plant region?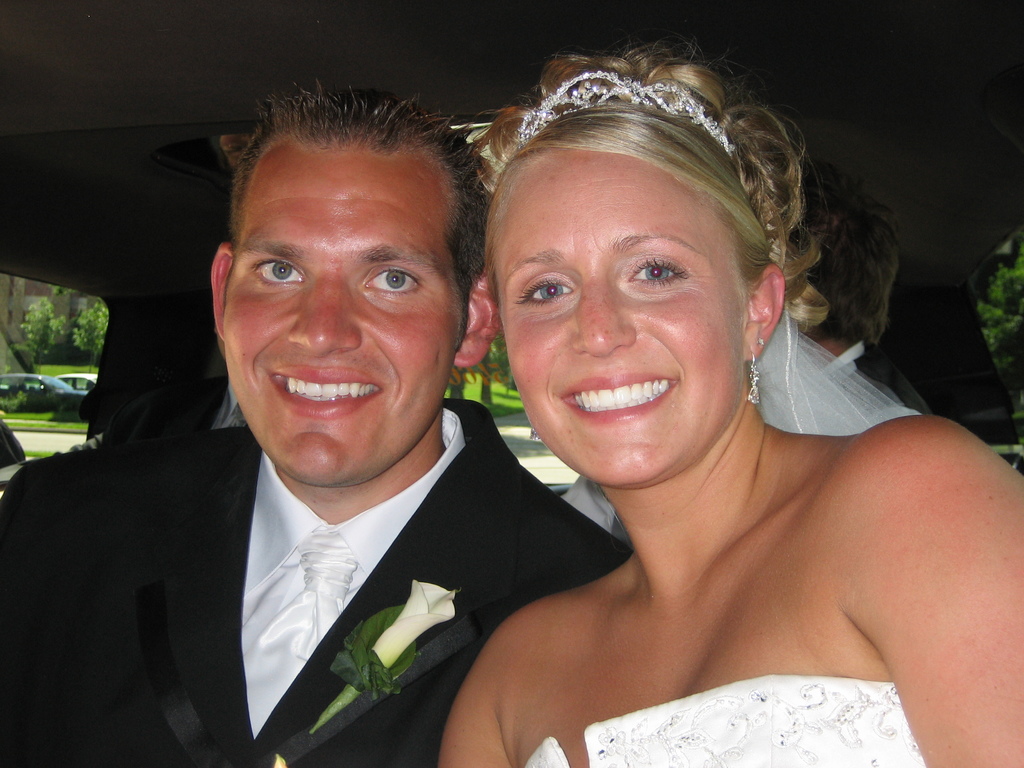
442/367/524/413
